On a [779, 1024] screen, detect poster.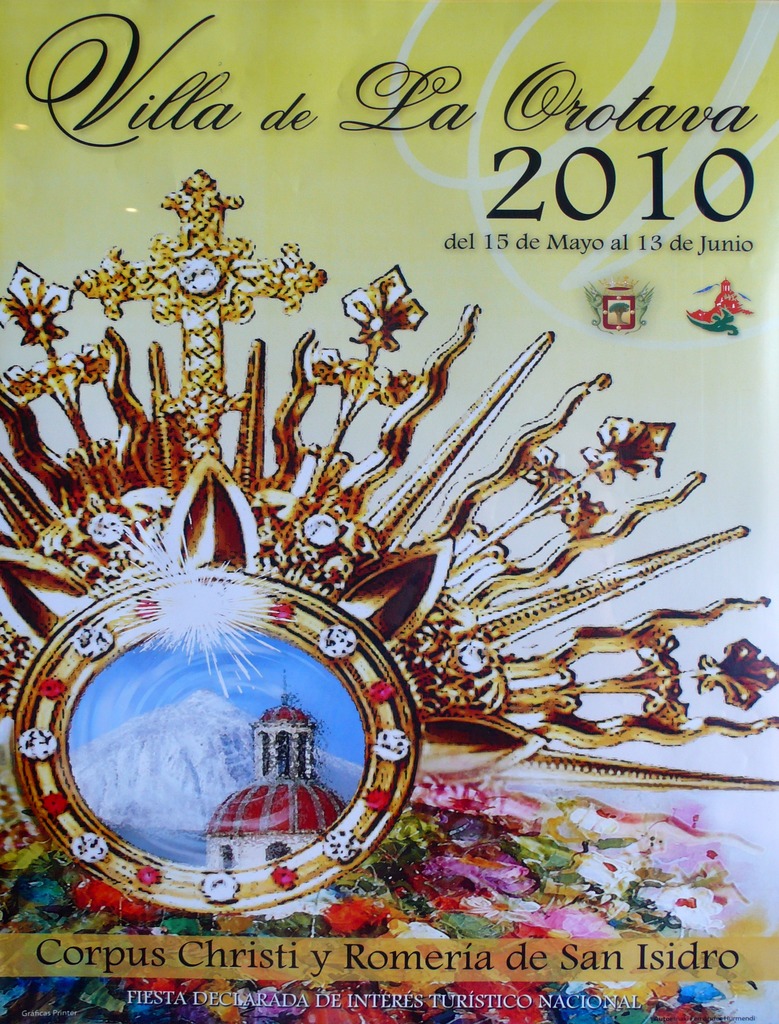
<box>0,0,778,1023</box>.
